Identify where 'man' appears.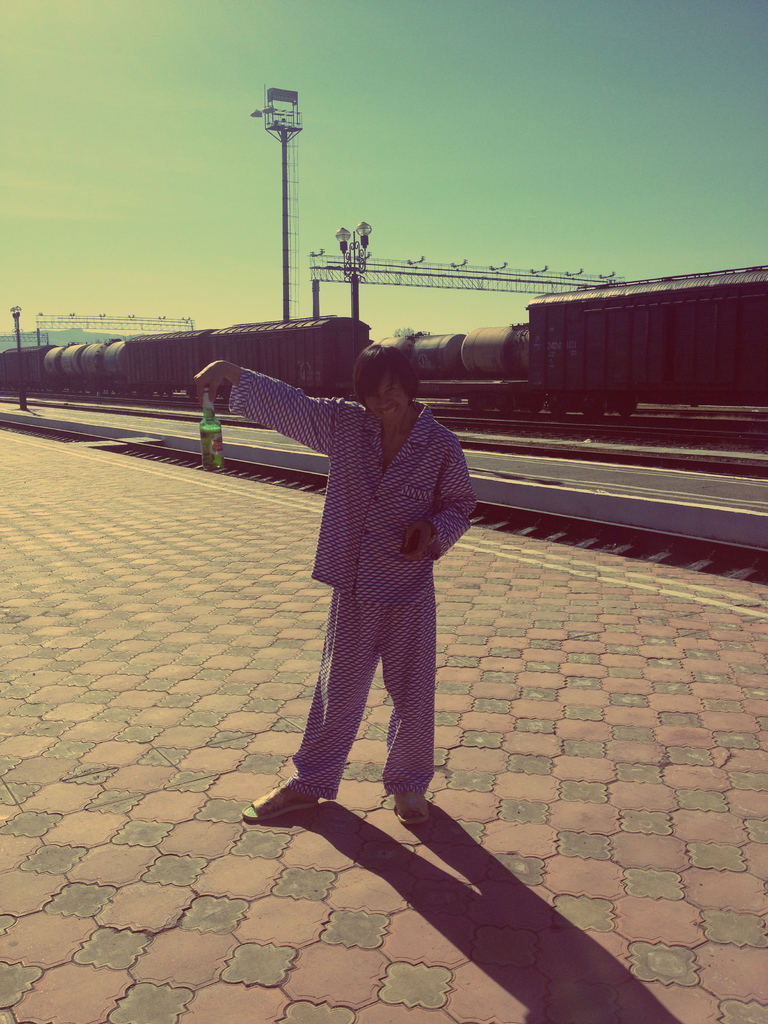
Appears at region(233, 309, 484, 851).
